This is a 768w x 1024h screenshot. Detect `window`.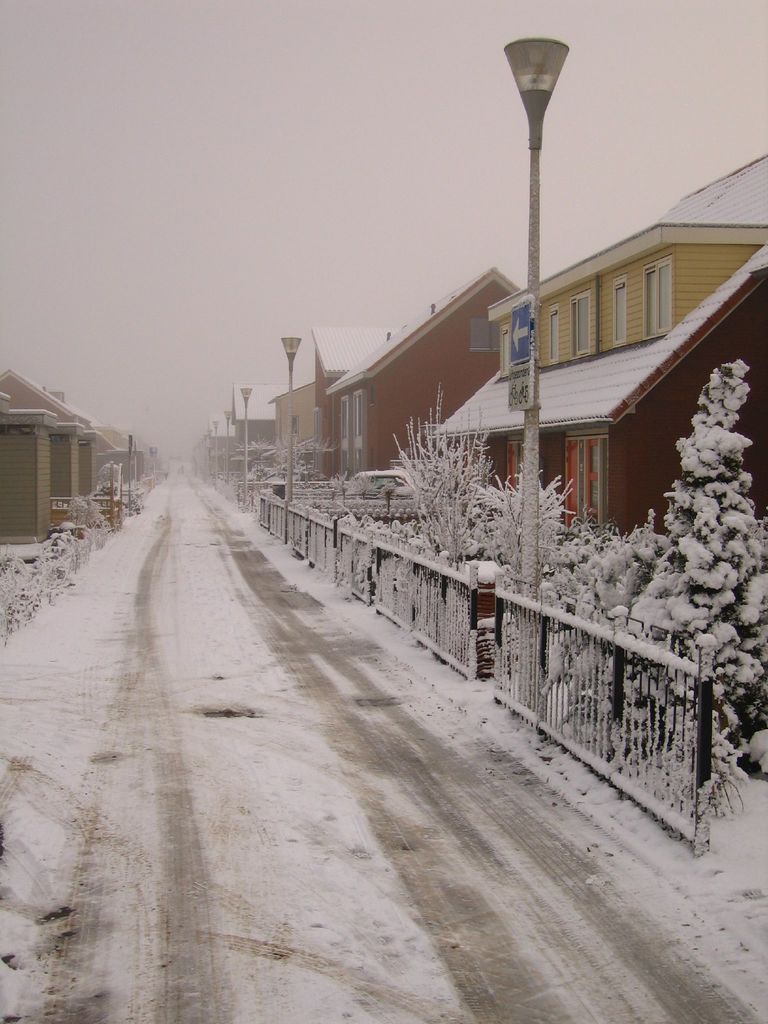
468 312 495 355.
